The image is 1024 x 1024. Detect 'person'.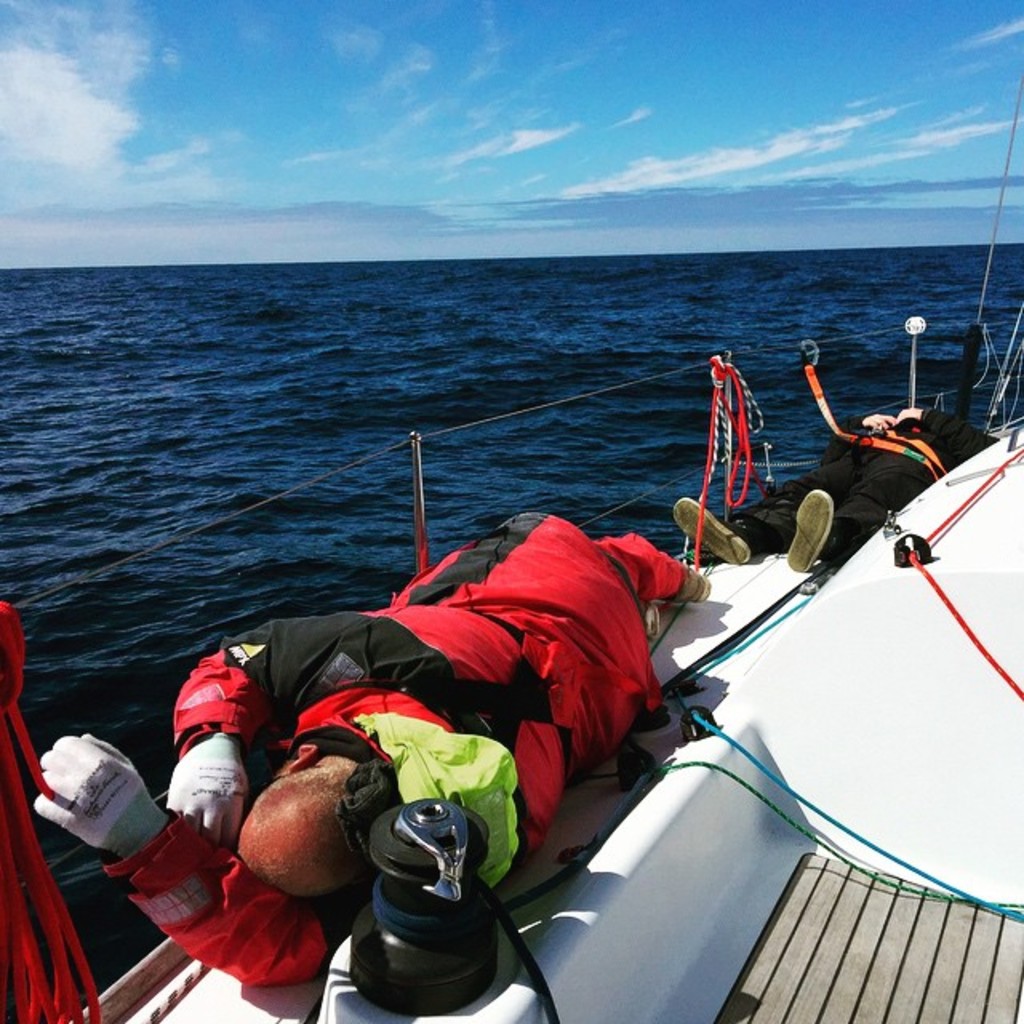
Detection: detection(30, 499, 722, 981).
